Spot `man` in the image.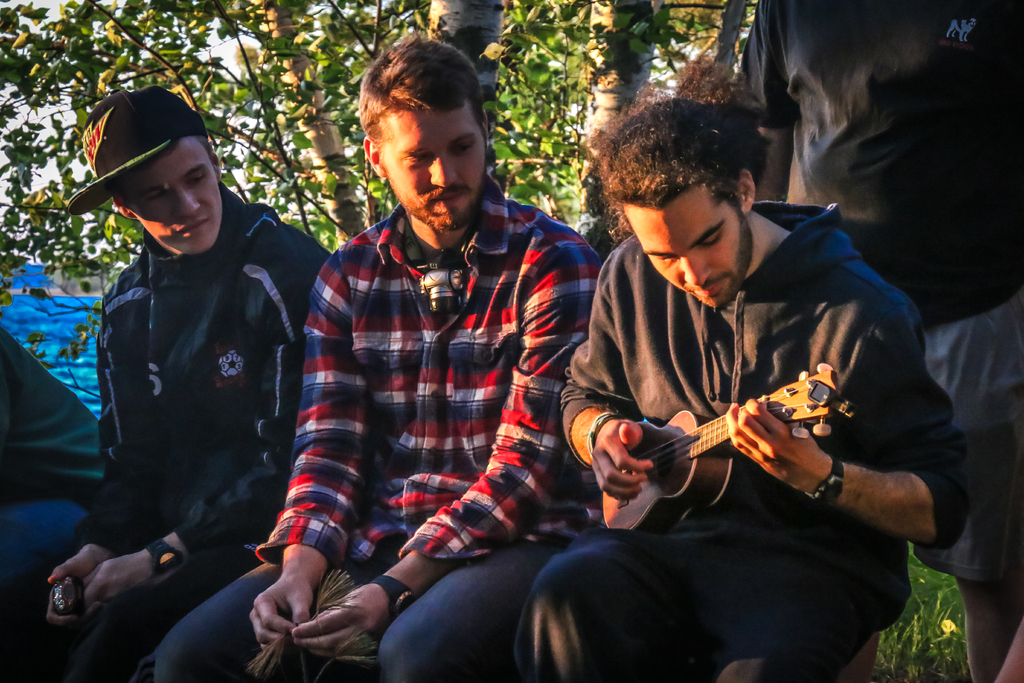
`man` found at [left=513, top=63, right=965, bottom=682].
